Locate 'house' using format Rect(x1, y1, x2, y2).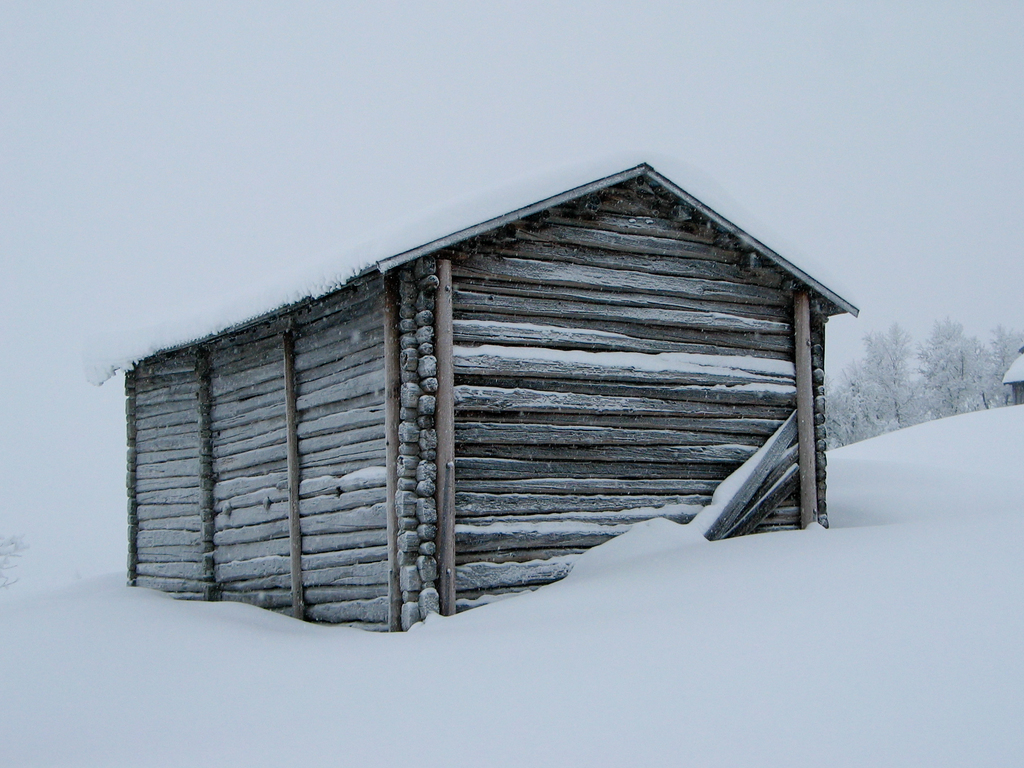
Rect(1000, 344, 1023, 405).
